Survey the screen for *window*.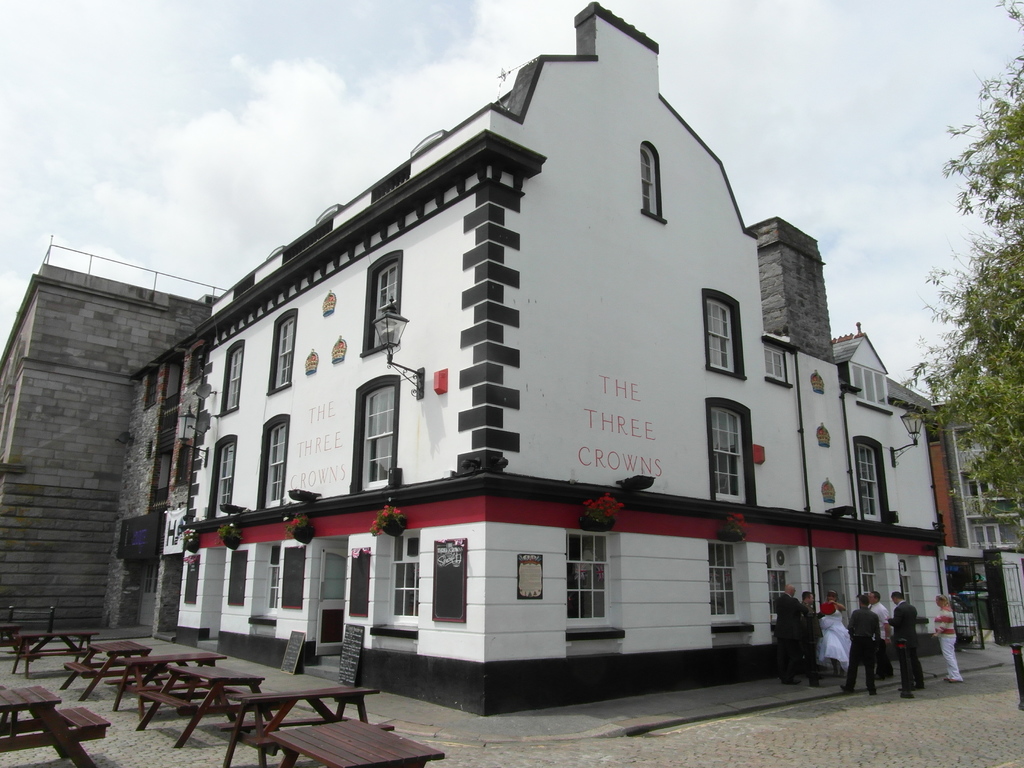
Survey found: <box>709,541,755,634</box>.
